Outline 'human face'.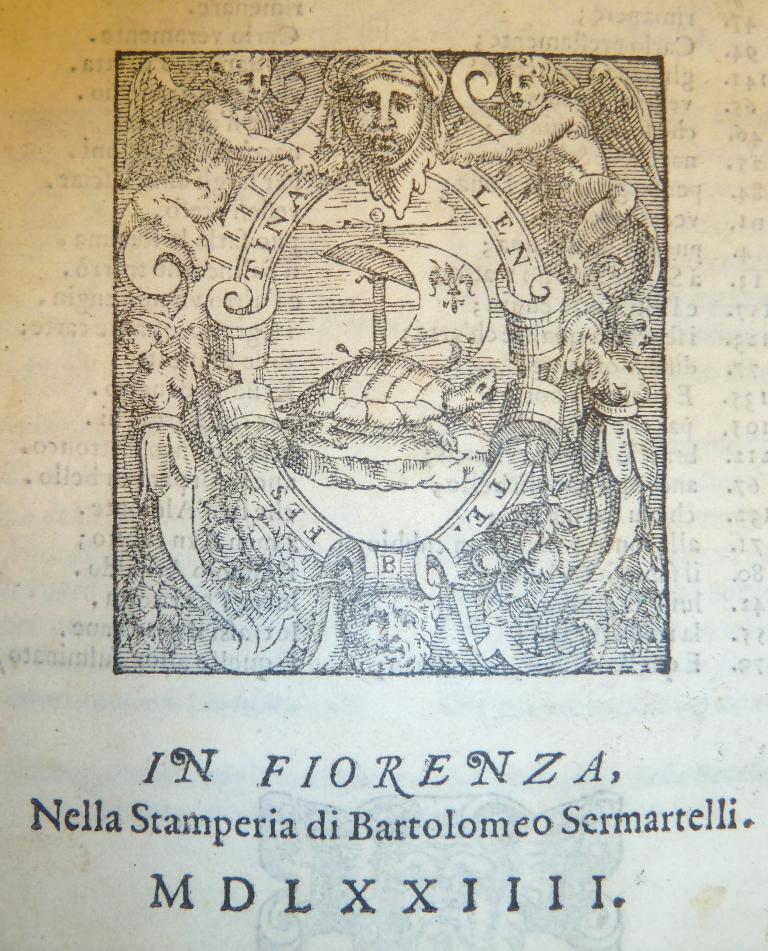
Outline: bbox(333, 70, 430, 169).
